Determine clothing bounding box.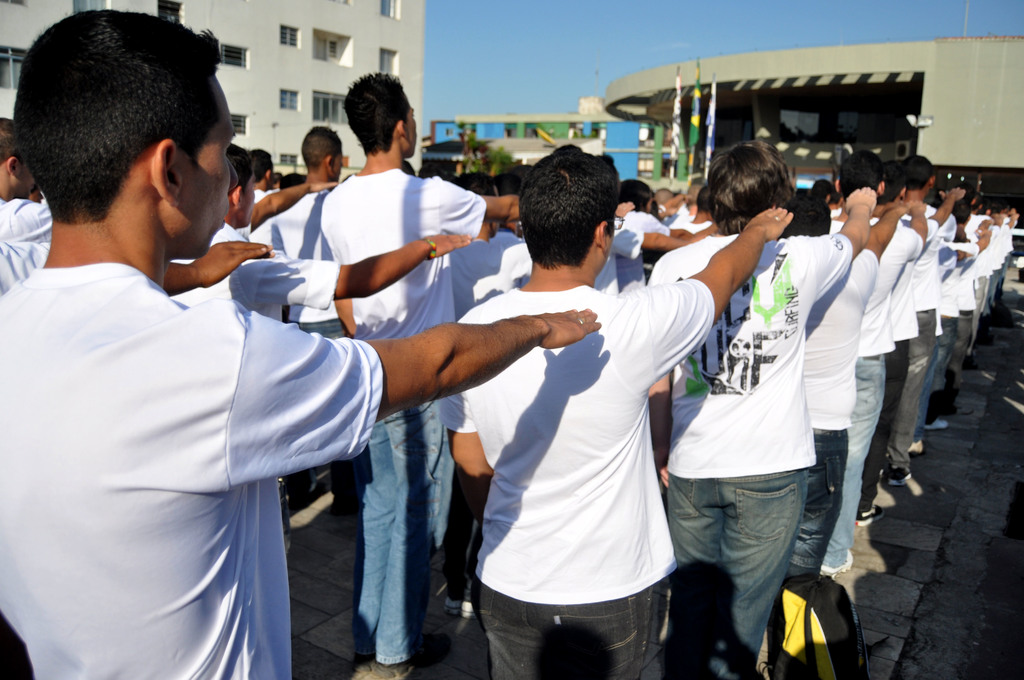
Determined: 316, 163, 483, 661.
